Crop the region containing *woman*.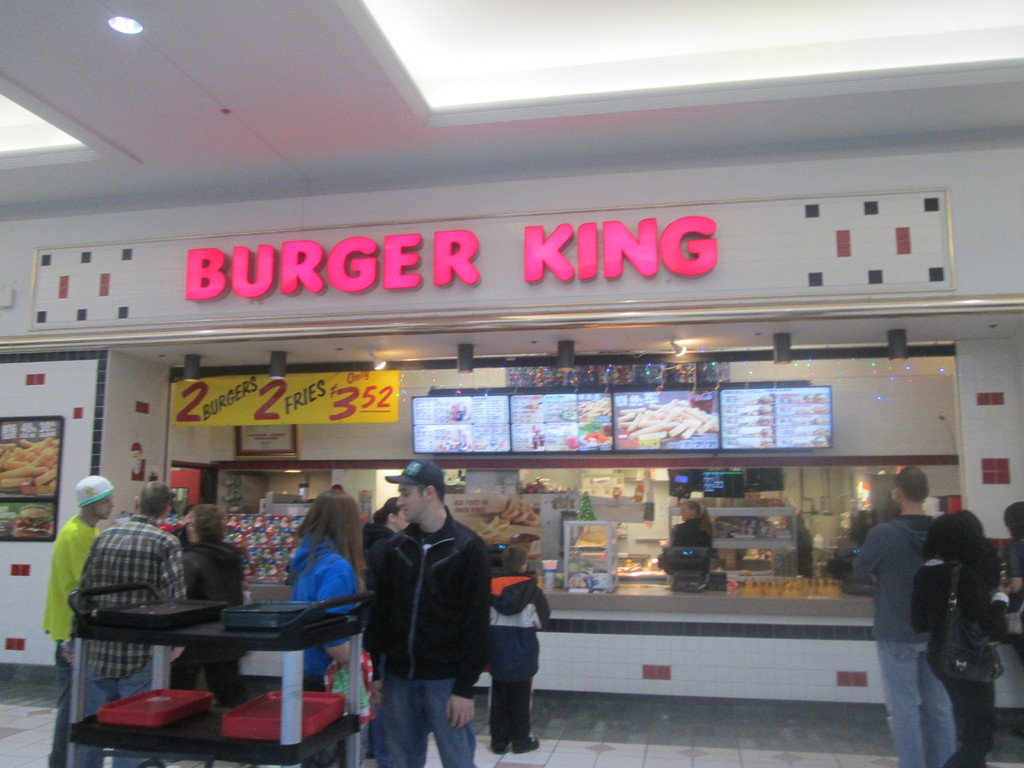
Crop region: <box>664,494,724,591</box>.
